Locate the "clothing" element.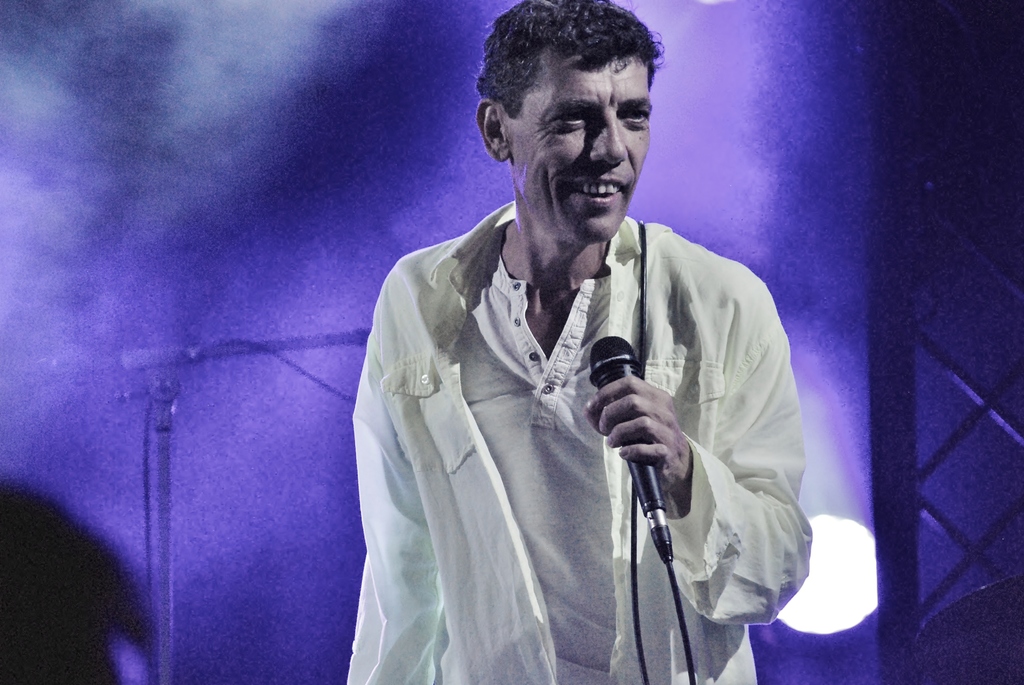
Element bbox: {"left": 351, "top": 185, "right": 761, "bottom": 666}.
